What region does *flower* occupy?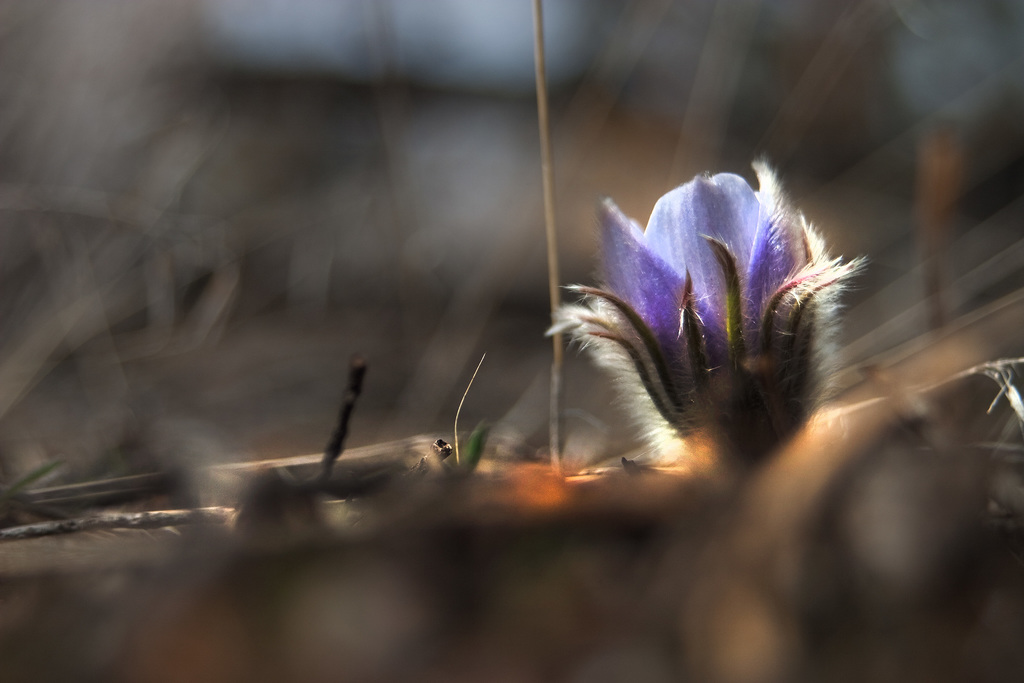
[546, 165, 887, 468].
